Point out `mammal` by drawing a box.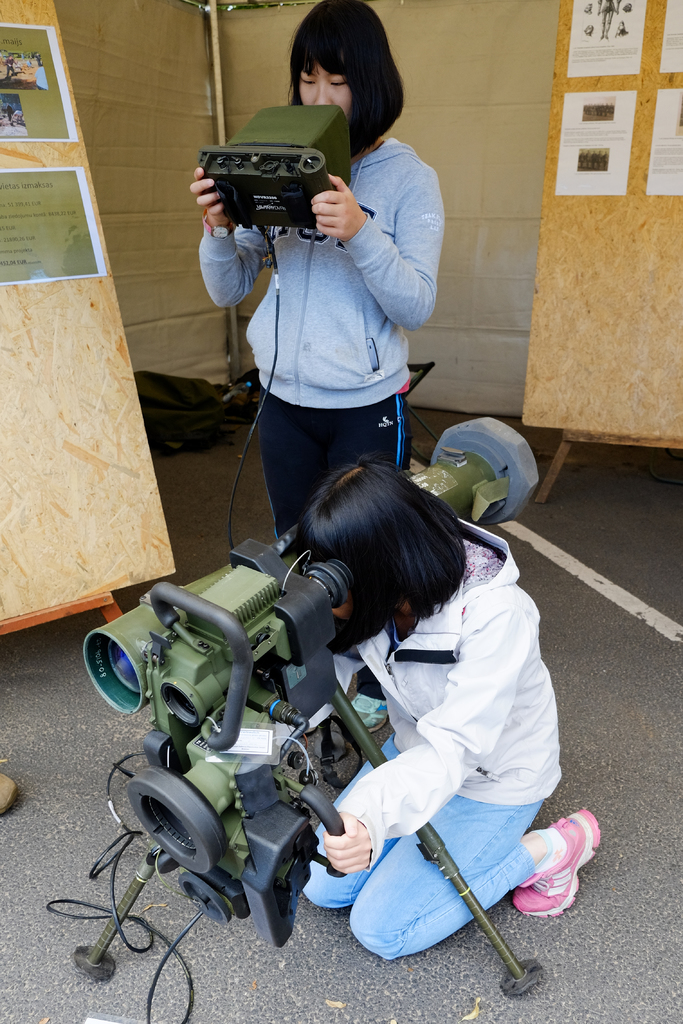
<bbox>190, 0, 442, 730</bbox>.
